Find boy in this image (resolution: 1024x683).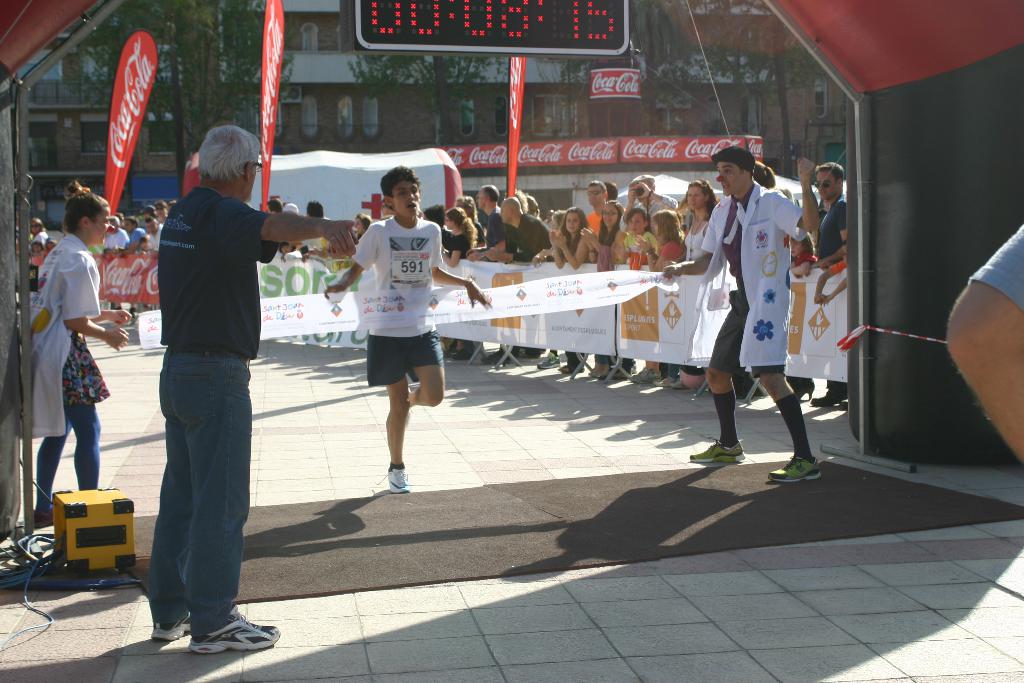
327/165/495/486.
